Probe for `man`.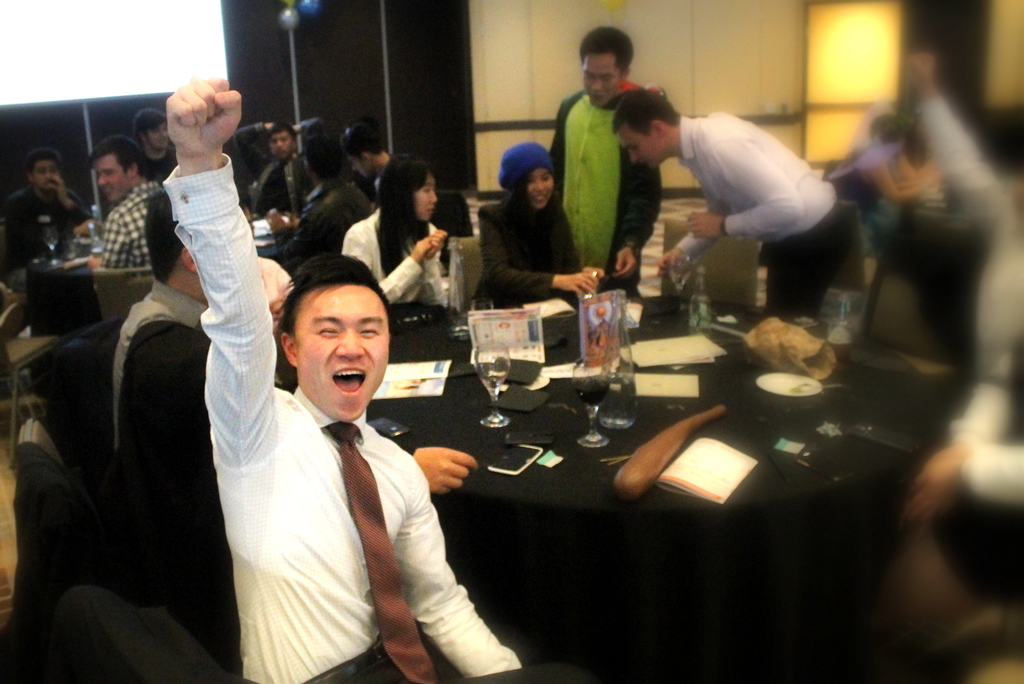
Probe result: (left=85, top=133, right=169, bottom=272).
